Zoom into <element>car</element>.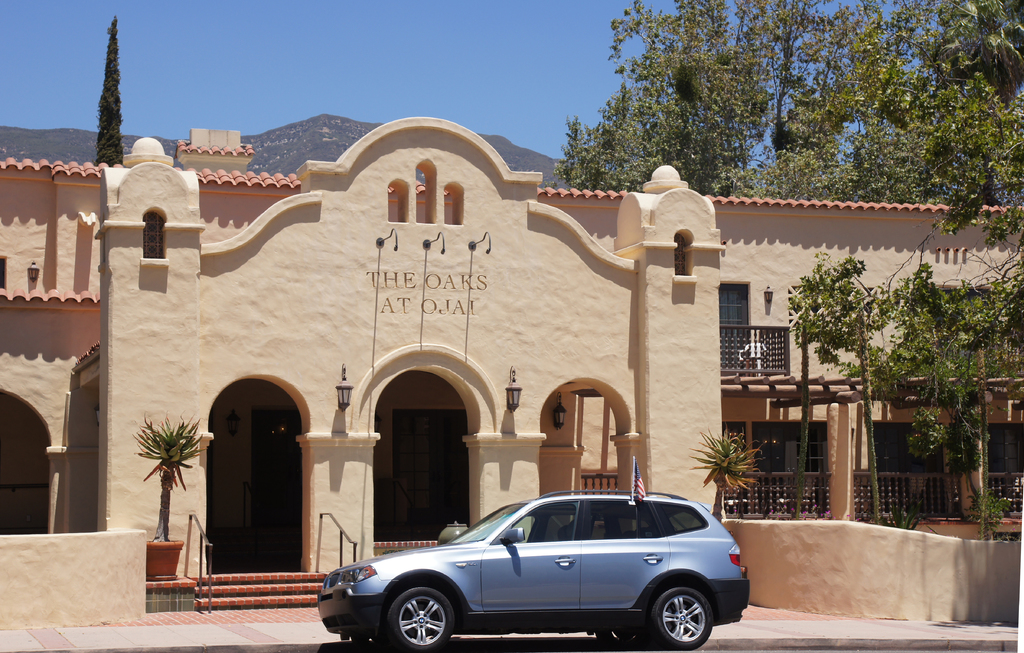
Zoom target: crop(321, 490, 755, 649).
